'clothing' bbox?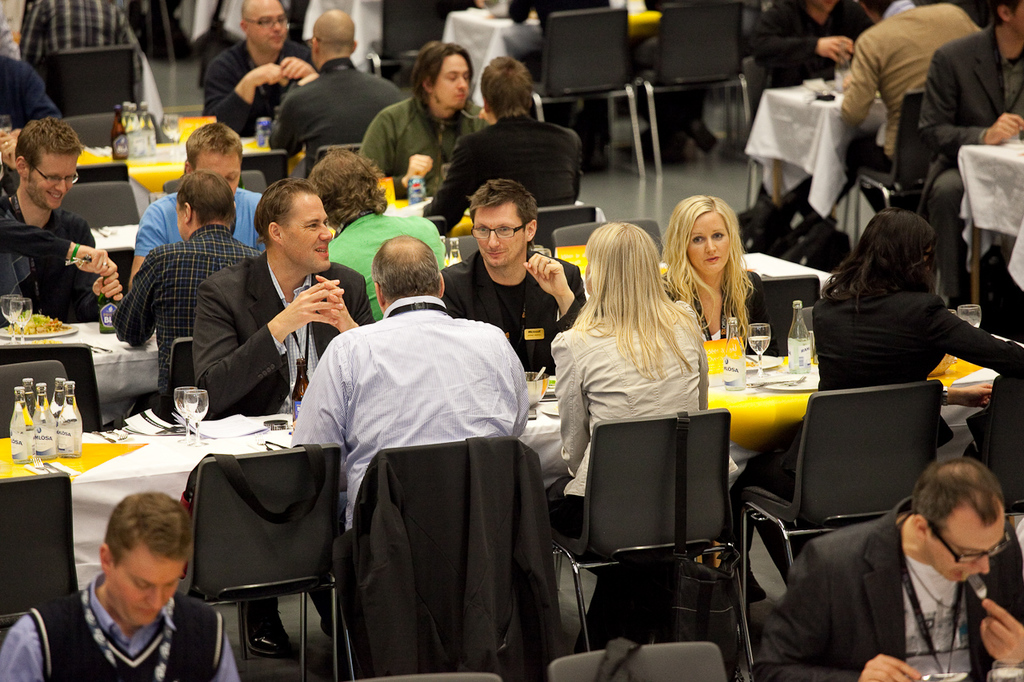
bbox(0, 25, 69, 136)
